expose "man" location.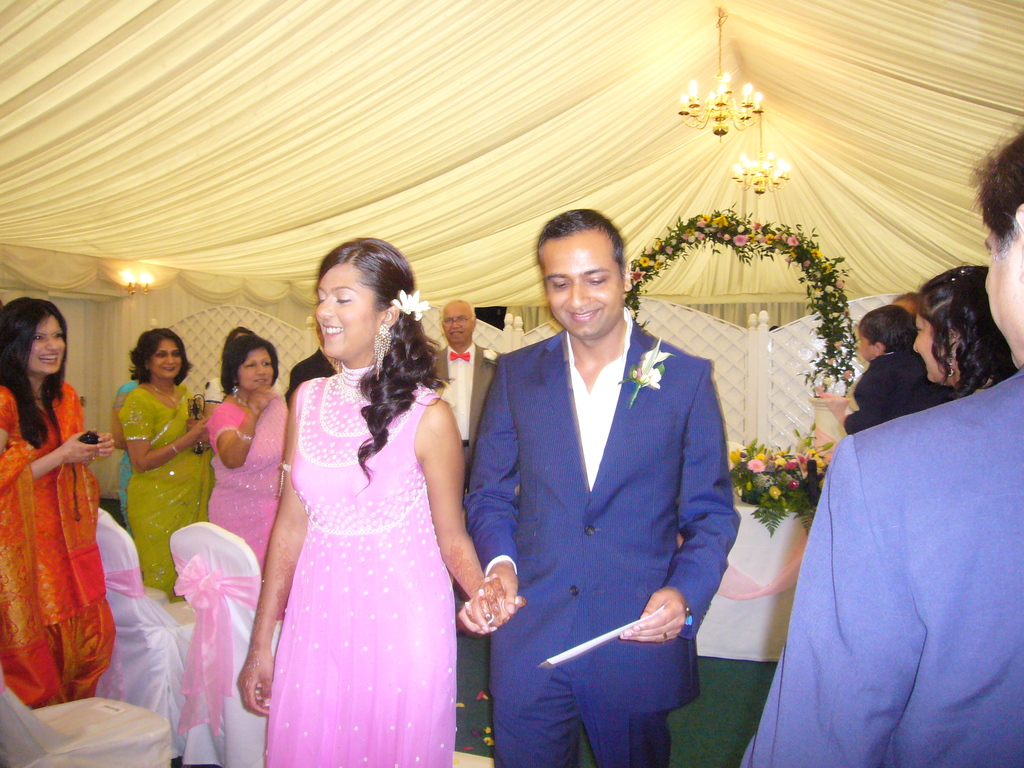
Exposed at {"x1": 436, "y1": 294, "x2": 493, "y2": 490}.
